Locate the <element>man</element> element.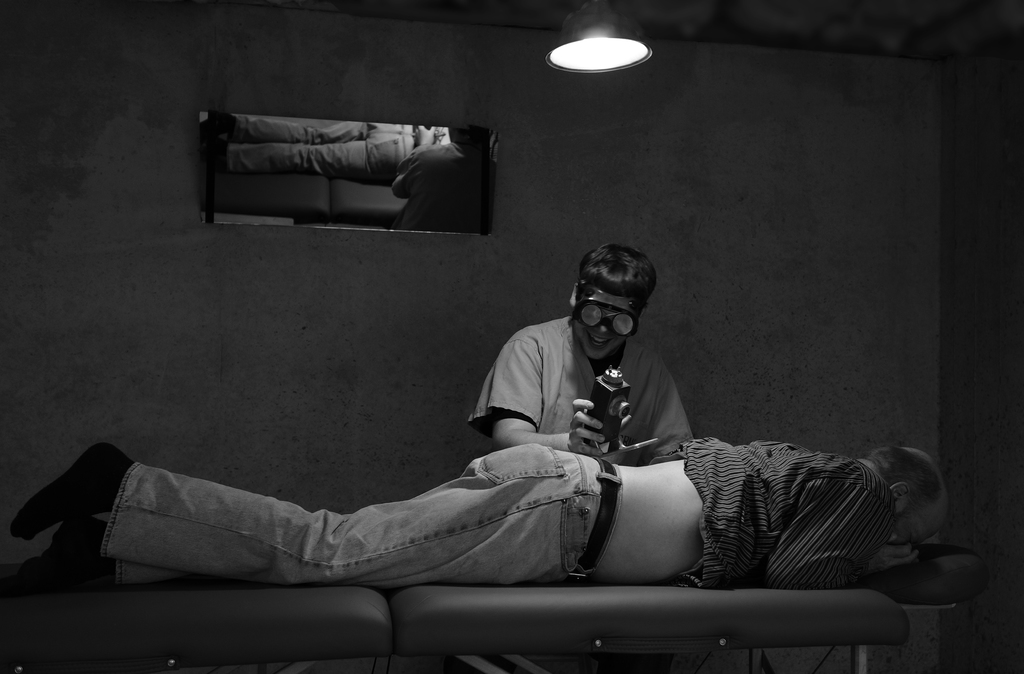
Element bbox: left=8, top=438, right=945, bottom=577.
